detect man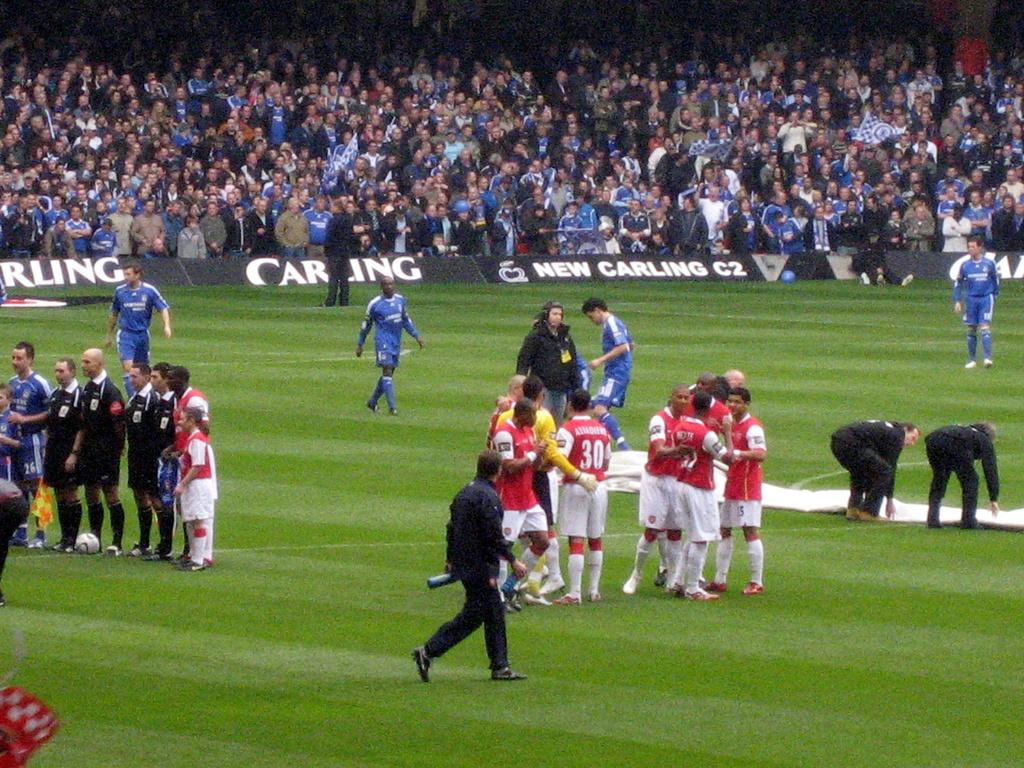
l=1, t=345, r=51, b=543
